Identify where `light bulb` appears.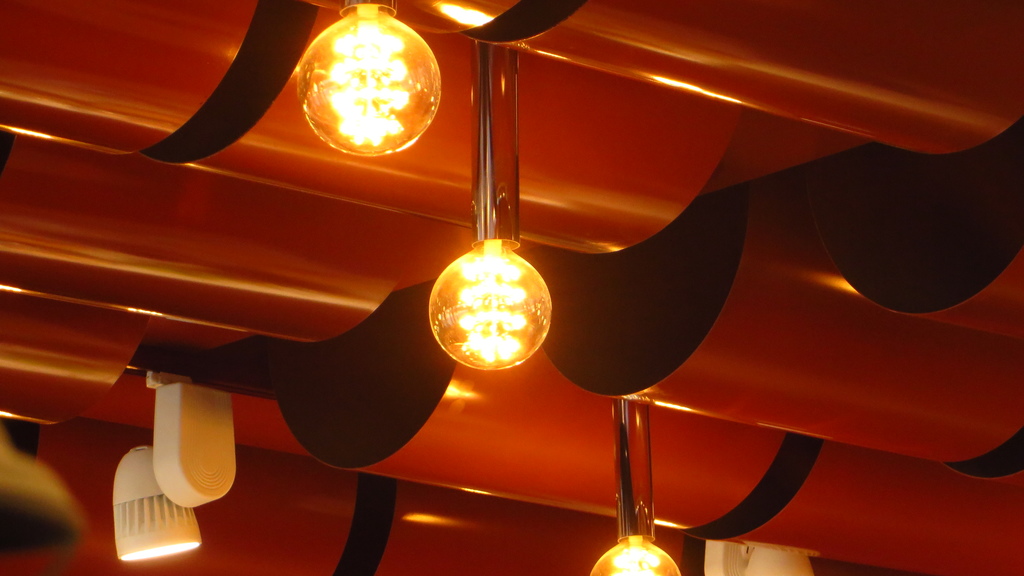
Appears at select_region(298, 4, 442, 154).
